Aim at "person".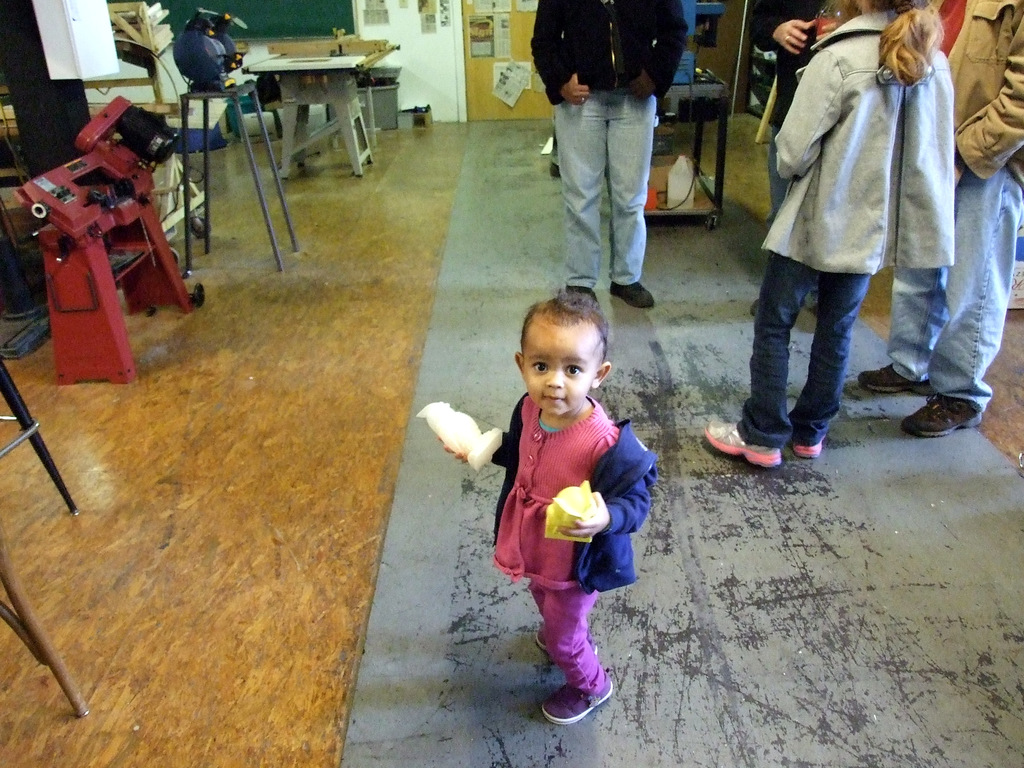
Aimed at 431:278:668:726.
